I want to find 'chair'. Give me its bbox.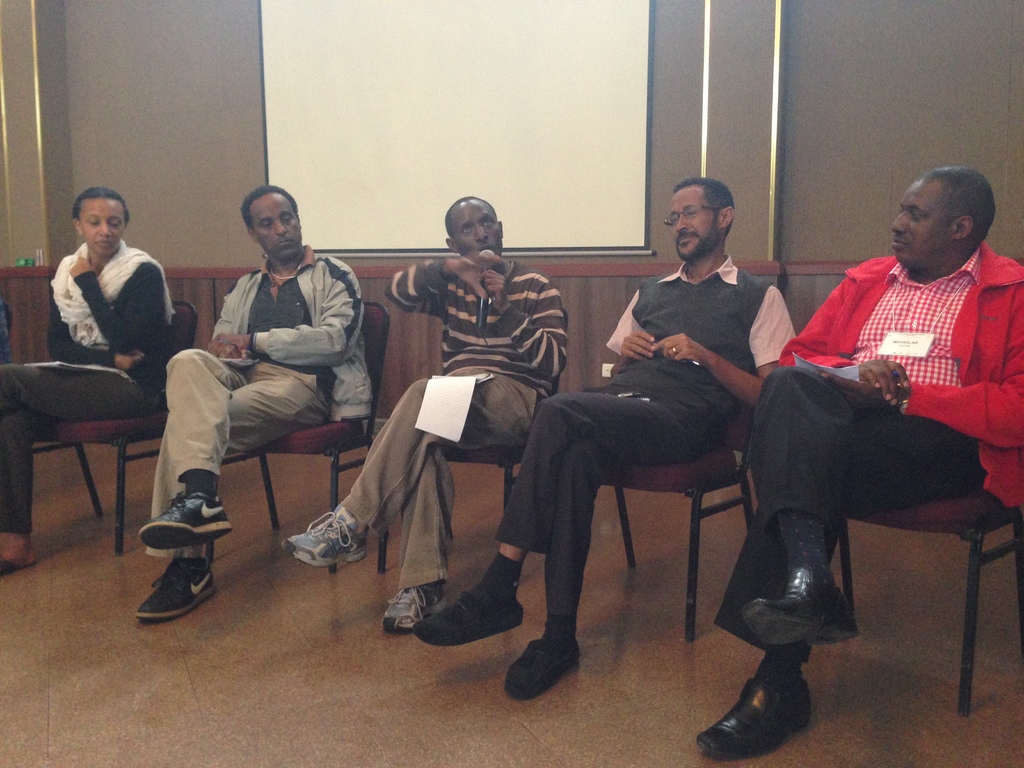
bbox=[610, 368, 774, 653].
